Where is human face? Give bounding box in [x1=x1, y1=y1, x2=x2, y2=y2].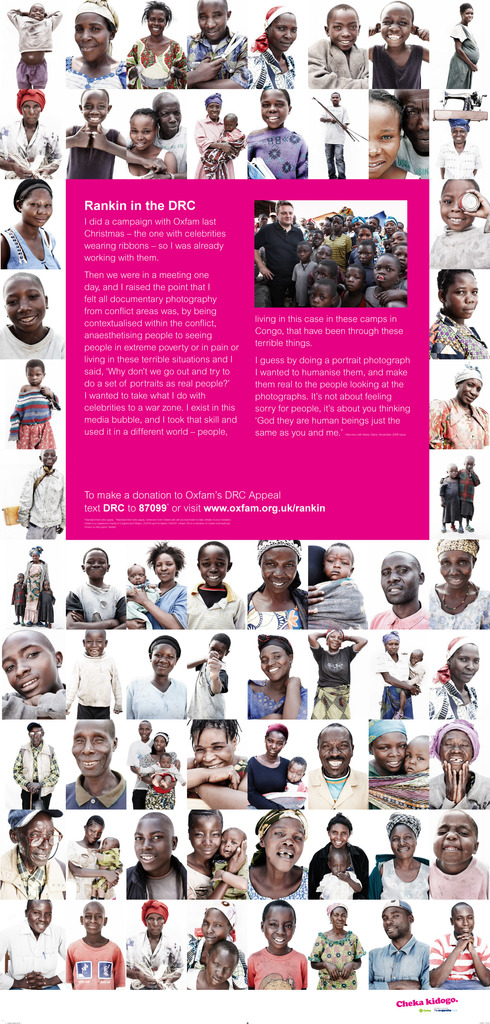
[x1=209, y1=643, x2=227, y2=659].
